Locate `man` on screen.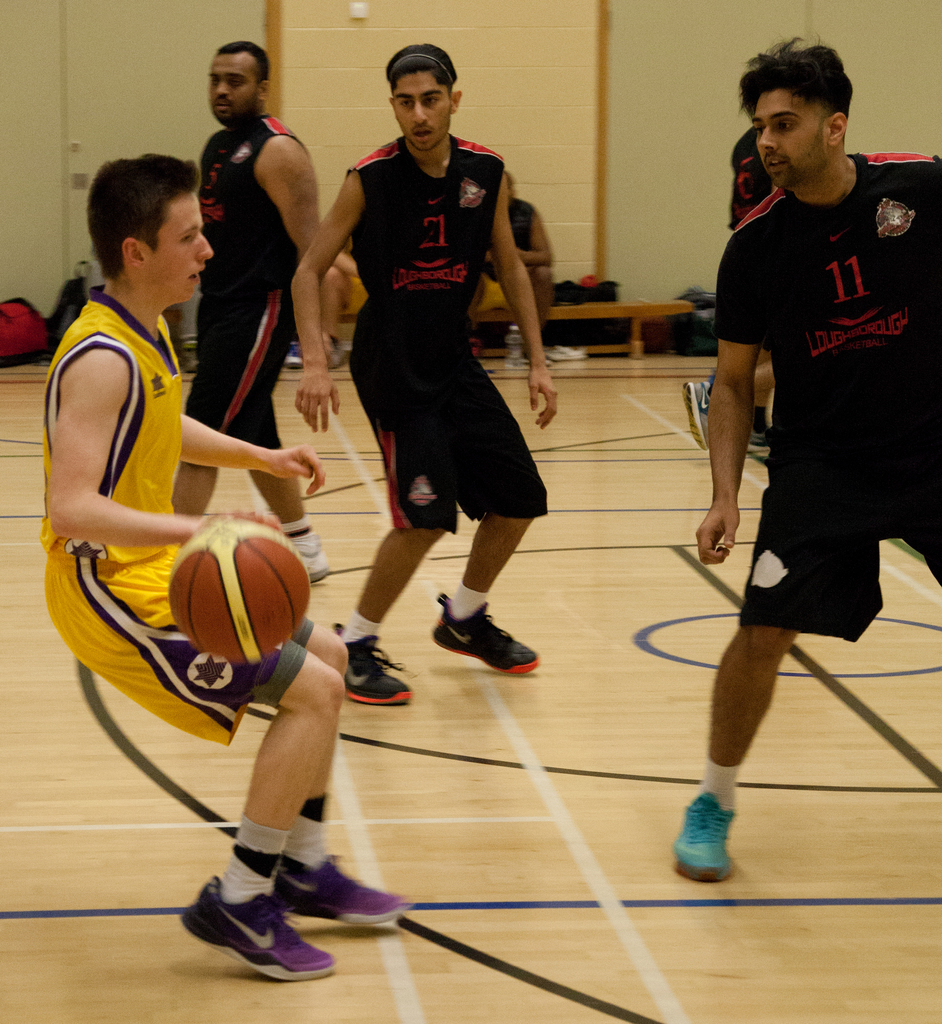
On screen at left=333, top=64, right=580, bottom=665.
